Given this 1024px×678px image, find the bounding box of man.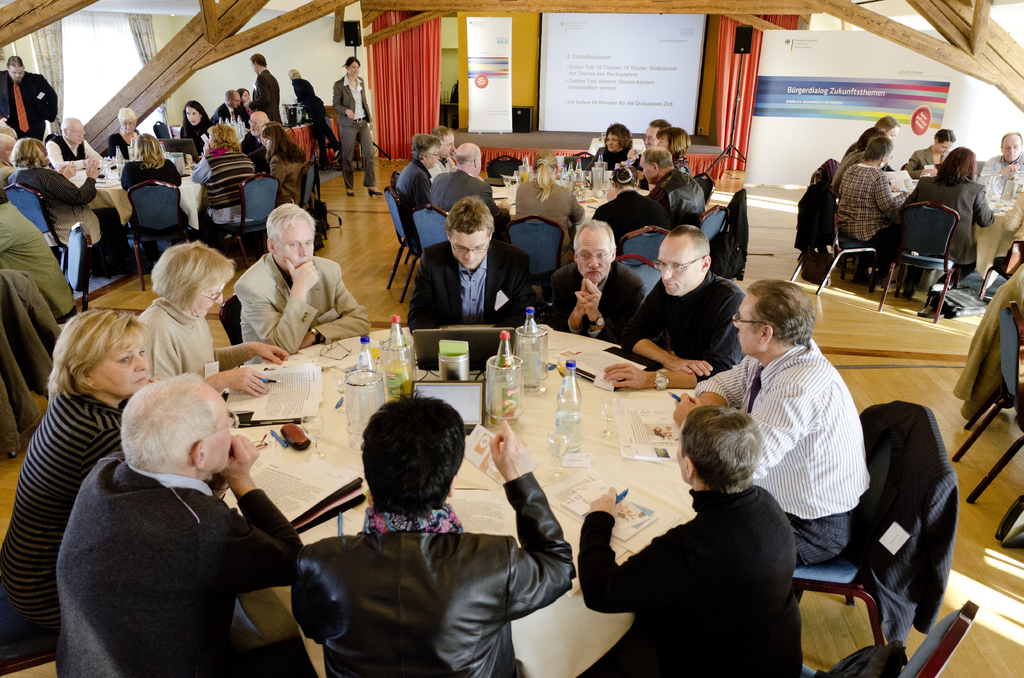
pyautogui.locateOnScreen(212, 88, 252, 125).
